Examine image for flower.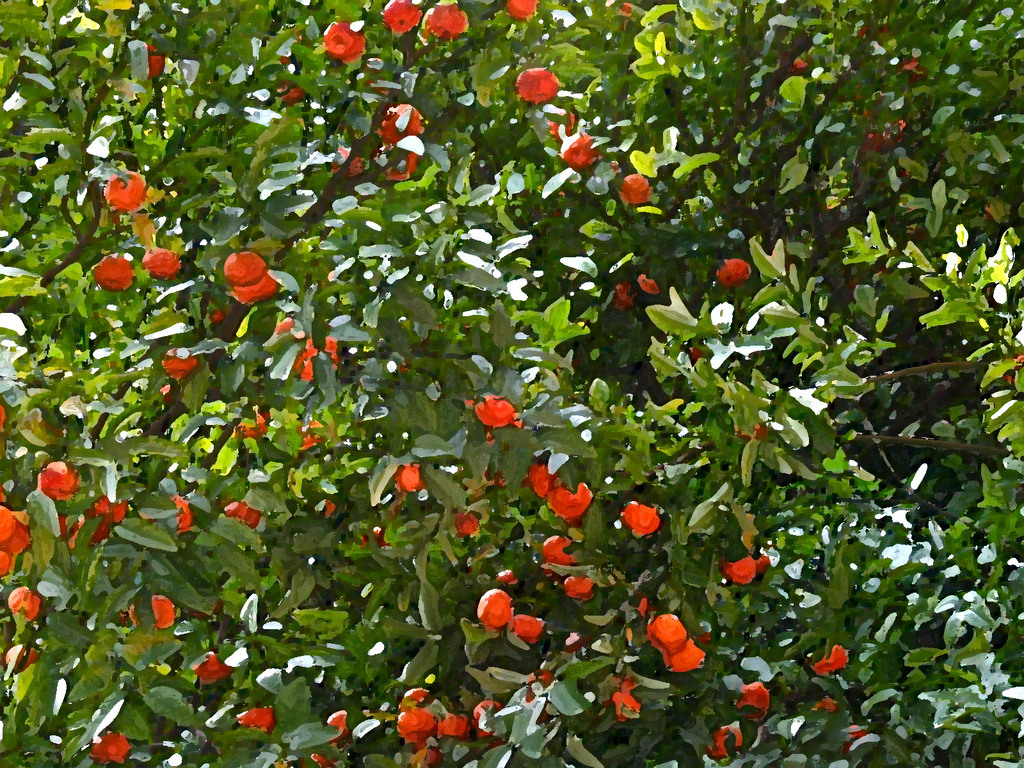
Examination result: [147,49,163,82].
